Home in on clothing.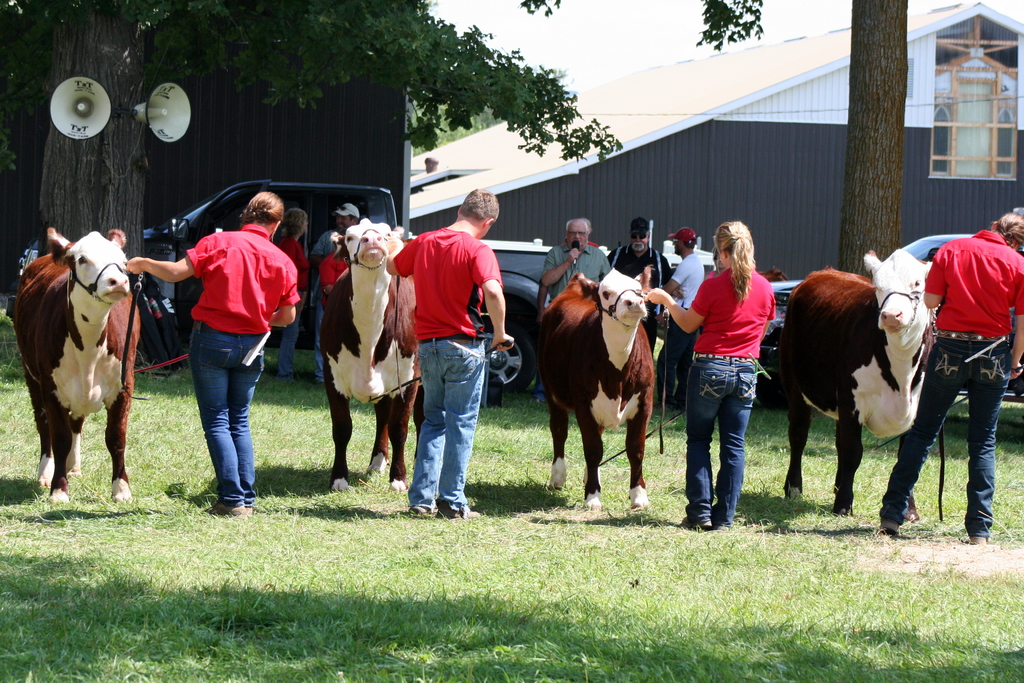
Homed in at [329, 218, 348, 284].
